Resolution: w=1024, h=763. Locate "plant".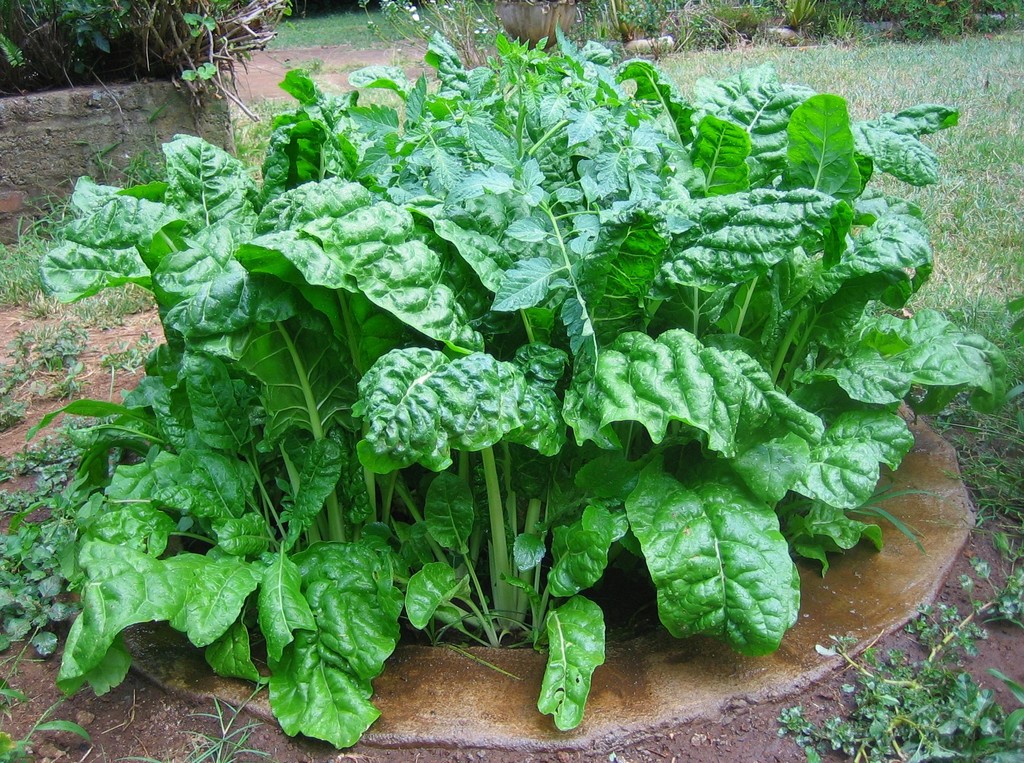
6 79 259 339.
